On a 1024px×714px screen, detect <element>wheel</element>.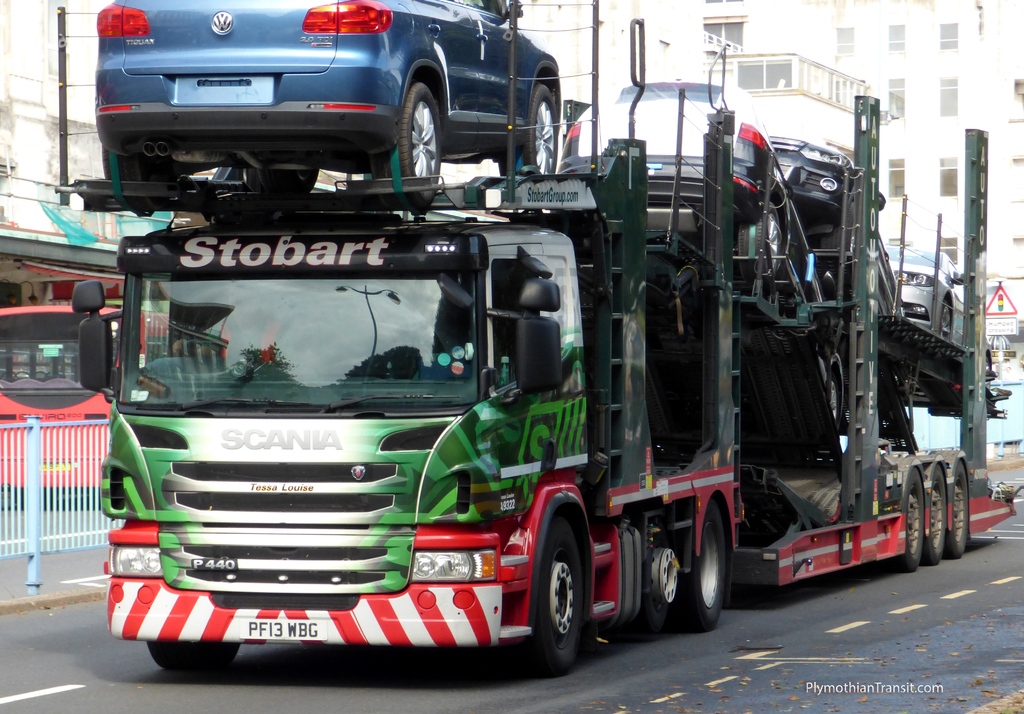
(left=99, top=147, right=178, bottom=199).
